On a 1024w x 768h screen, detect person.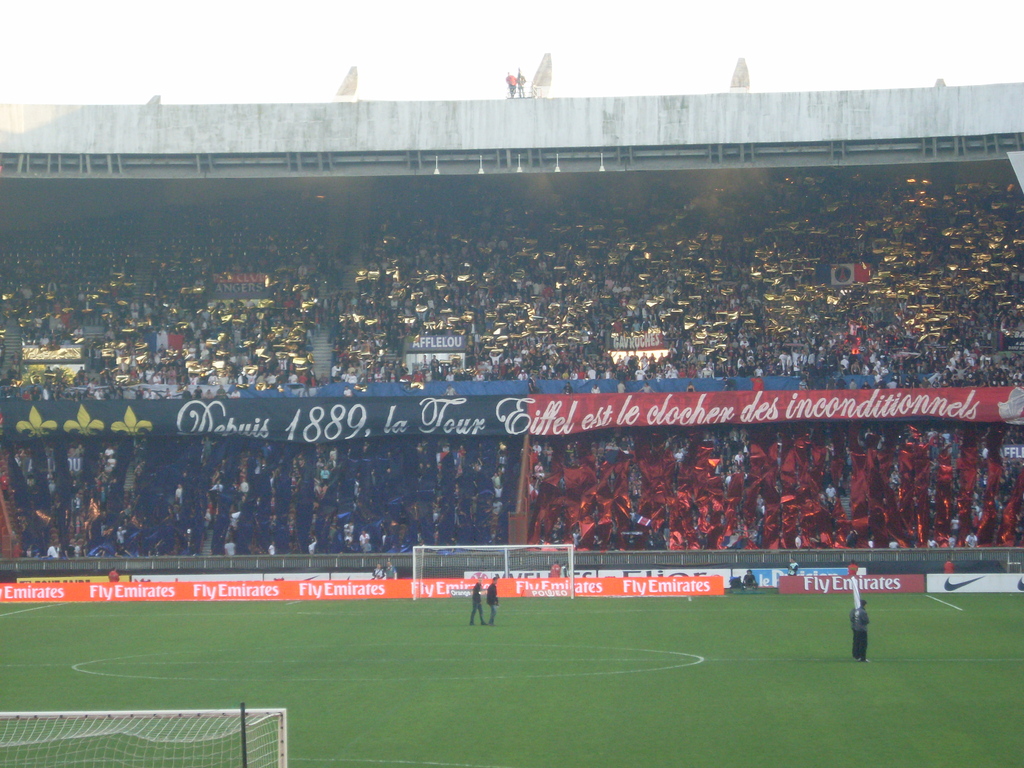
(467,581,489,632).
